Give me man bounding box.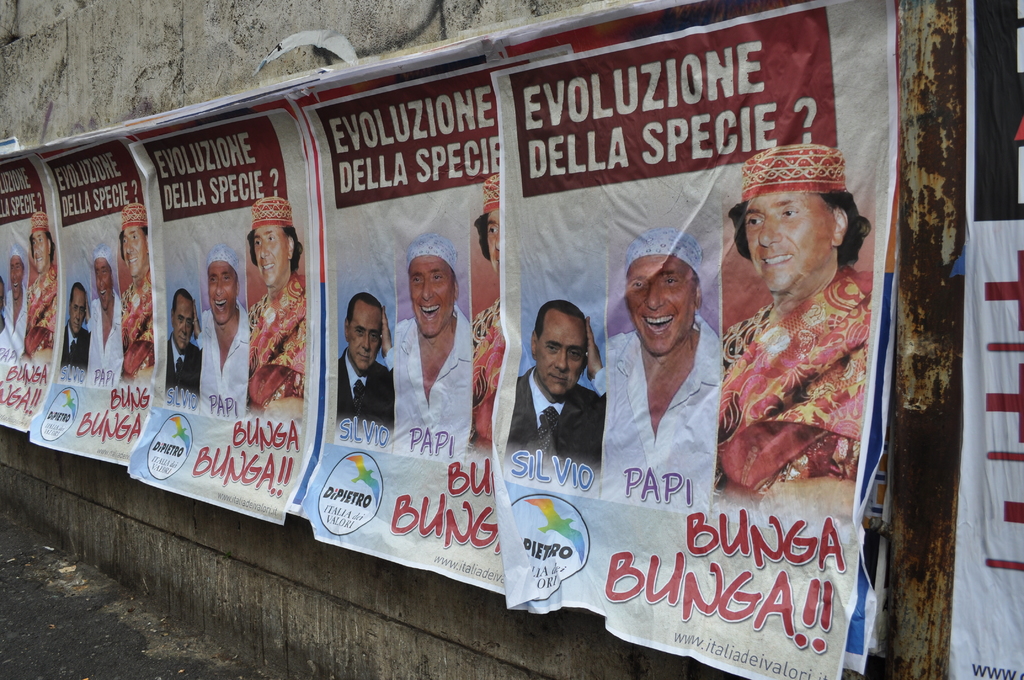
<region>611, 229, 728, 529</region>.
